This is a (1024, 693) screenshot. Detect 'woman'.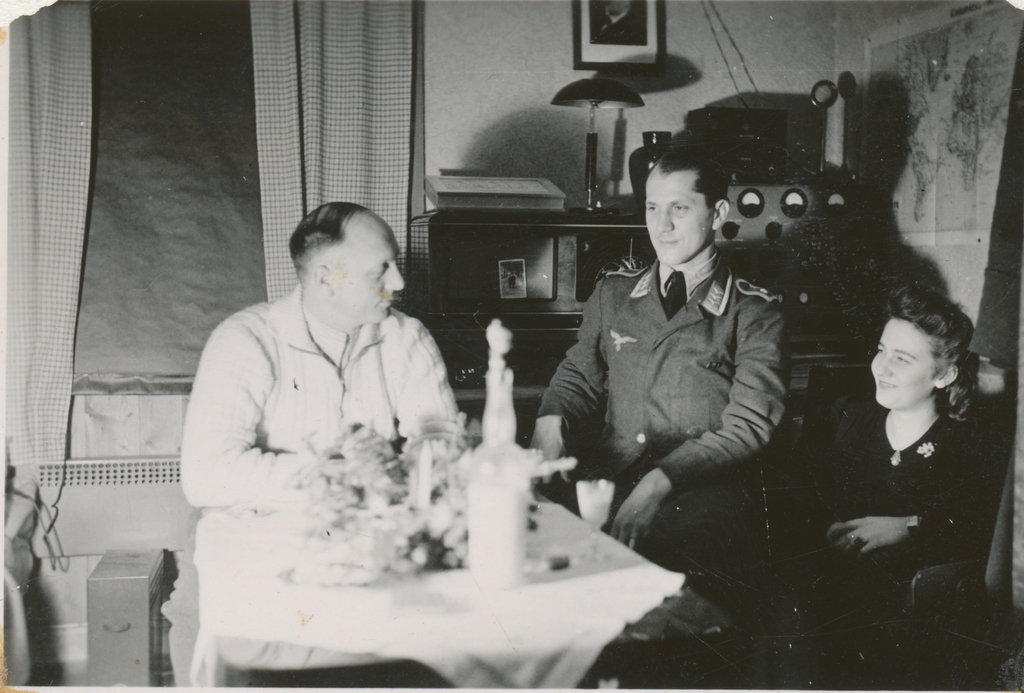
region(844, 281, 986, 564).
